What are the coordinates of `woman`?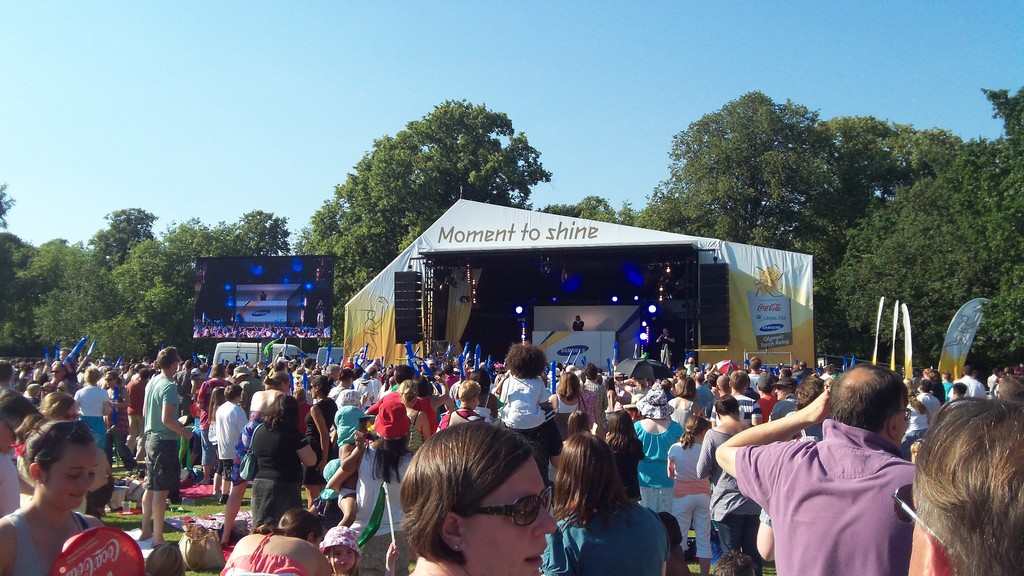
BBox(218, 374, 285, 553).
